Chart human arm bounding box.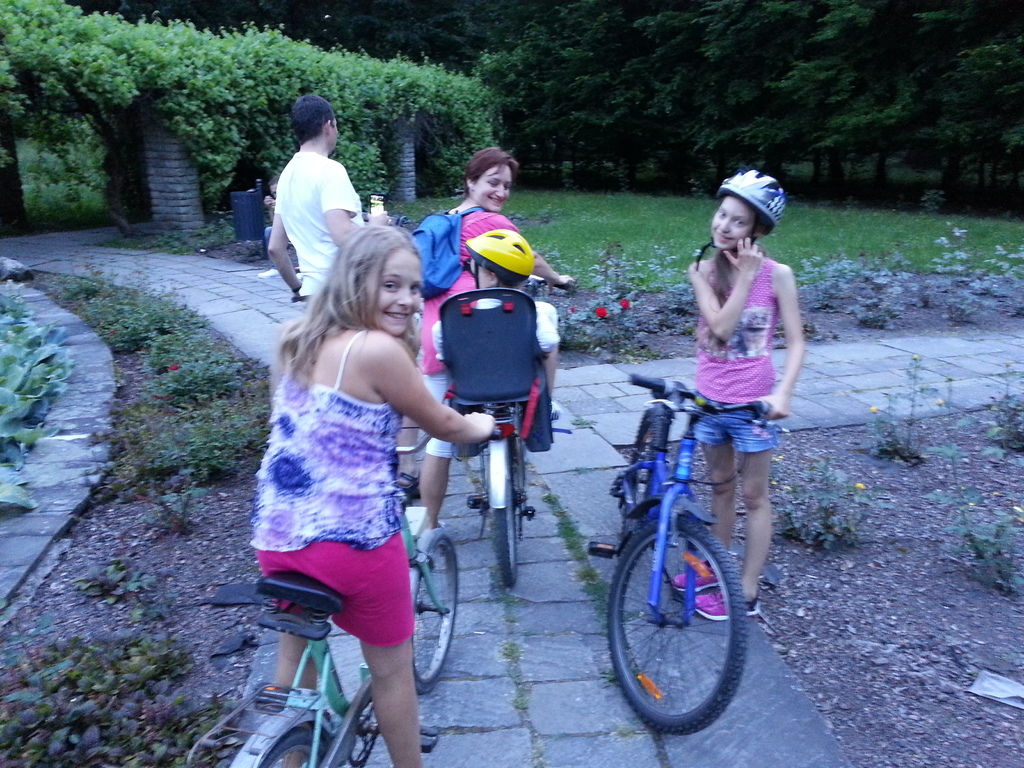
Charted: 682/236/765/343.
